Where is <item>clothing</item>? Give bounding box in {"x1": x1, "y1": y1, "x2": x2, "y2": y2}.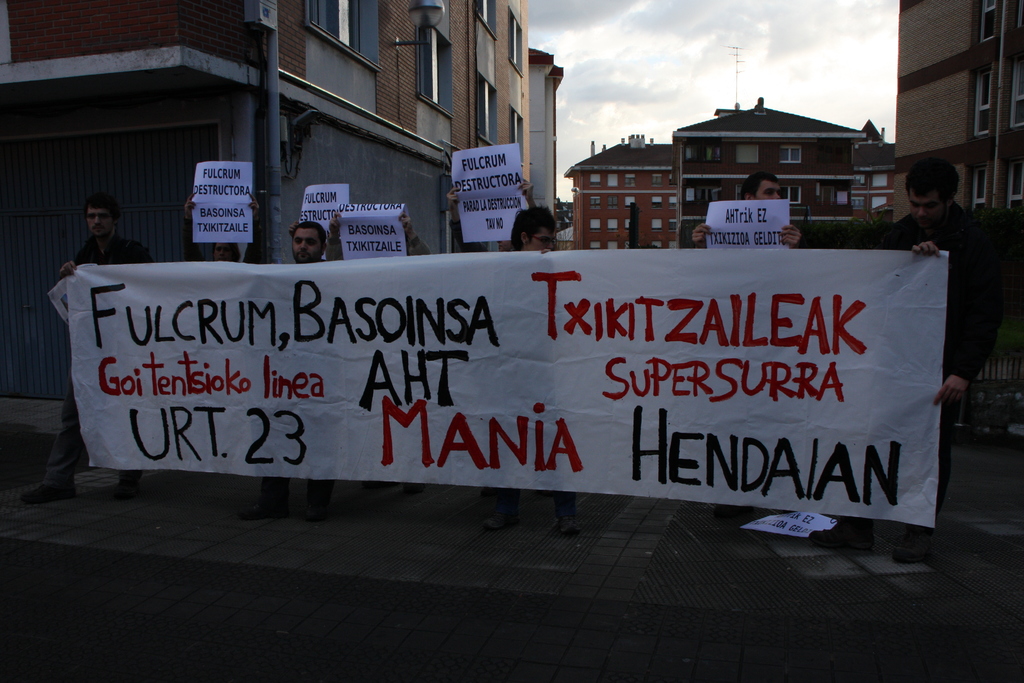
{"x1": 42, "y1": 235, "x2": 152, "y2": 486}.
